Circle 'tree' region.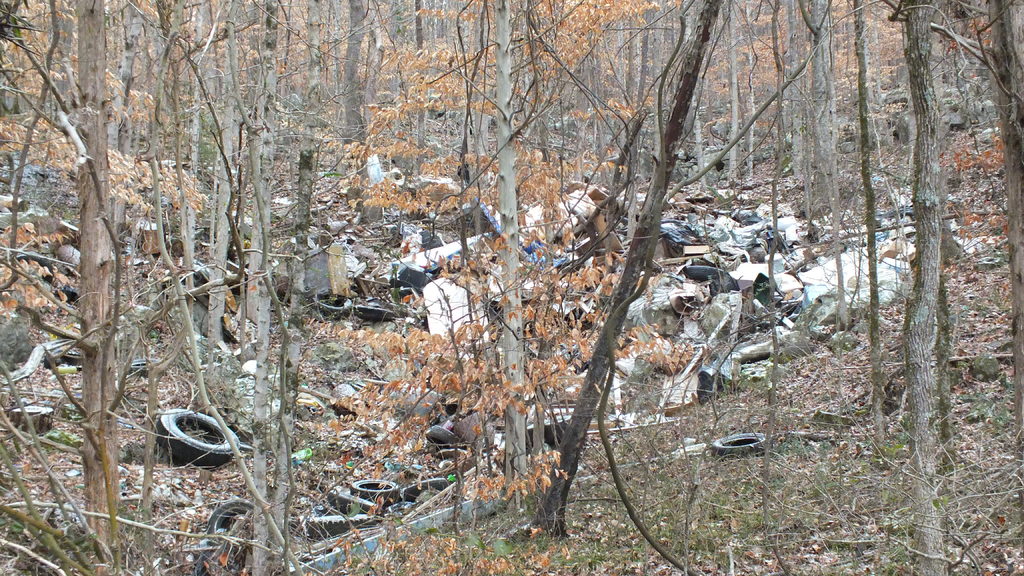
Region: region(10, 62, 282, 501).
